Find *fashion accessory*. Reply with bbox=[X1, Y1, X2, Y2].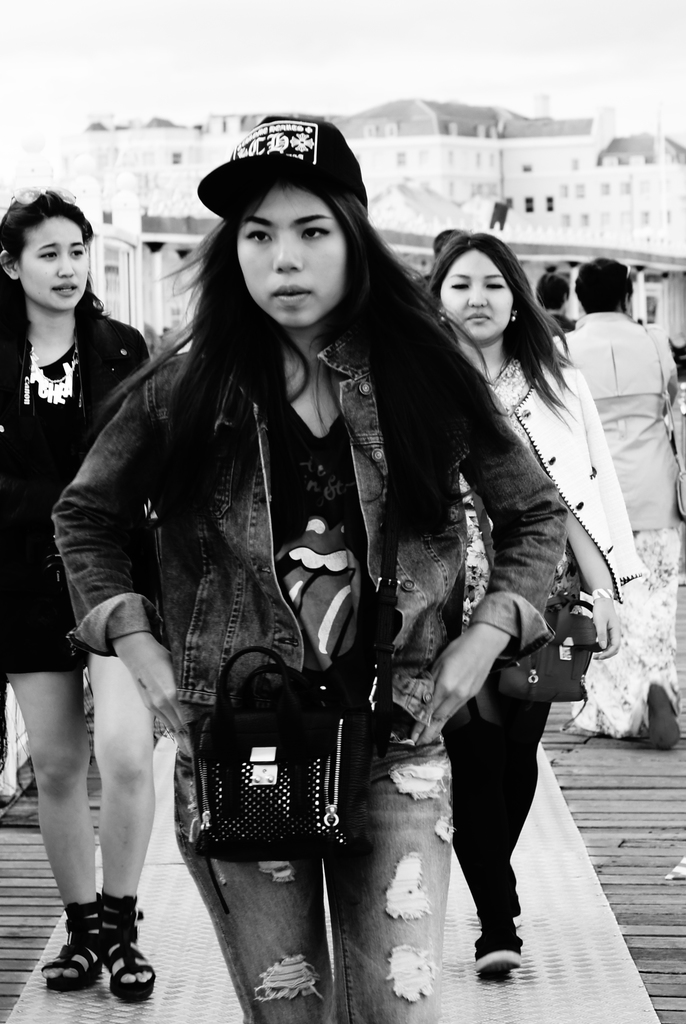
bbox=[200, 104, 359, 219].
